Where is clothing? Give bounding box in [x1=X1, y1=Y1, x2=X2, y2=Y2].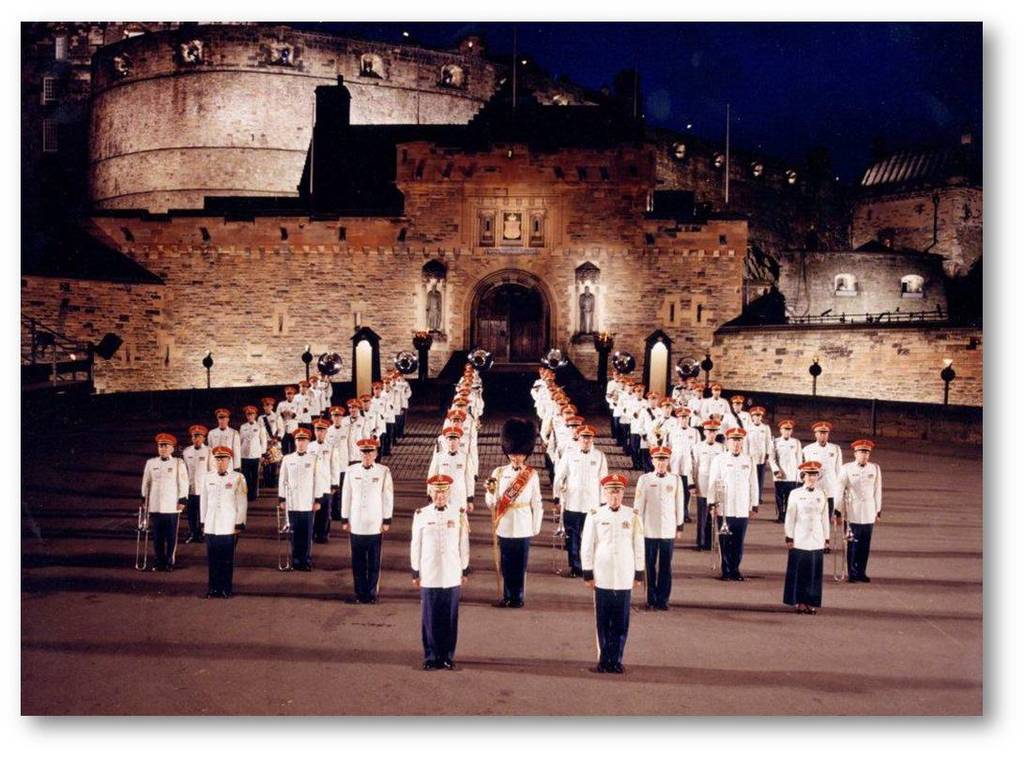
[x1=322, y1=434, x2=344, y2=509].
